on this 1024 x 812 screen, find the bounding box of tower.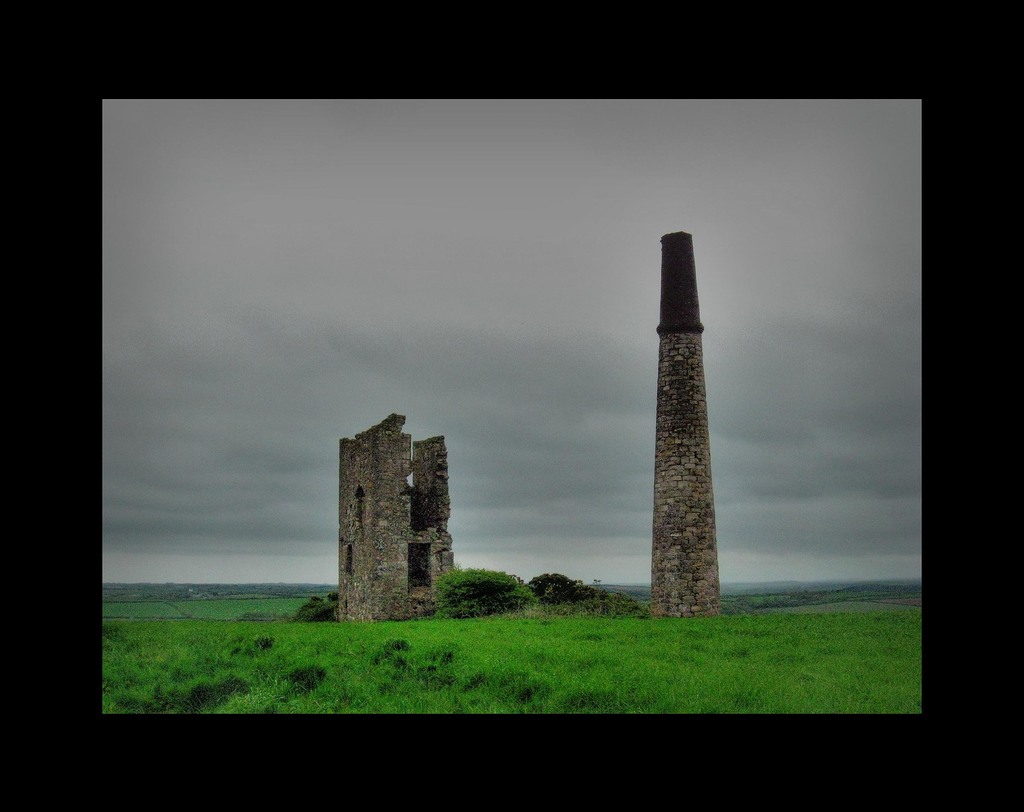
Bounding box: 307/398/476/612.
